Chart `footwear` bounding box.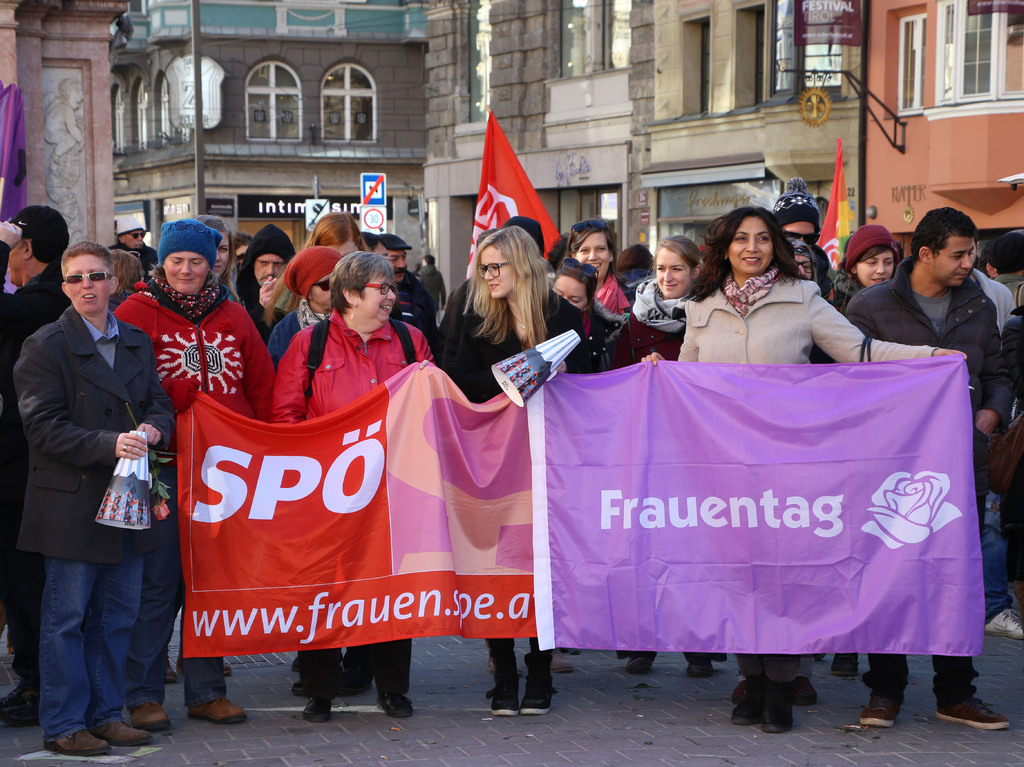
Charted: select_region(831, 654, 858, 679).
